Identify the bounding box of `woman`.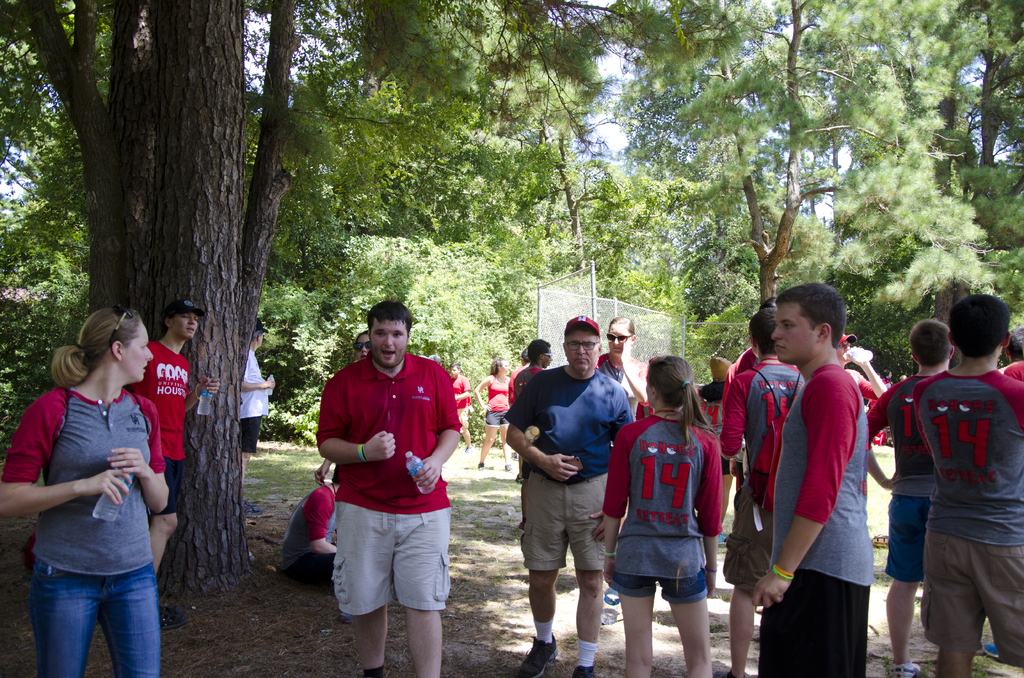
left=463, top=360, right=520, bottom=473.
